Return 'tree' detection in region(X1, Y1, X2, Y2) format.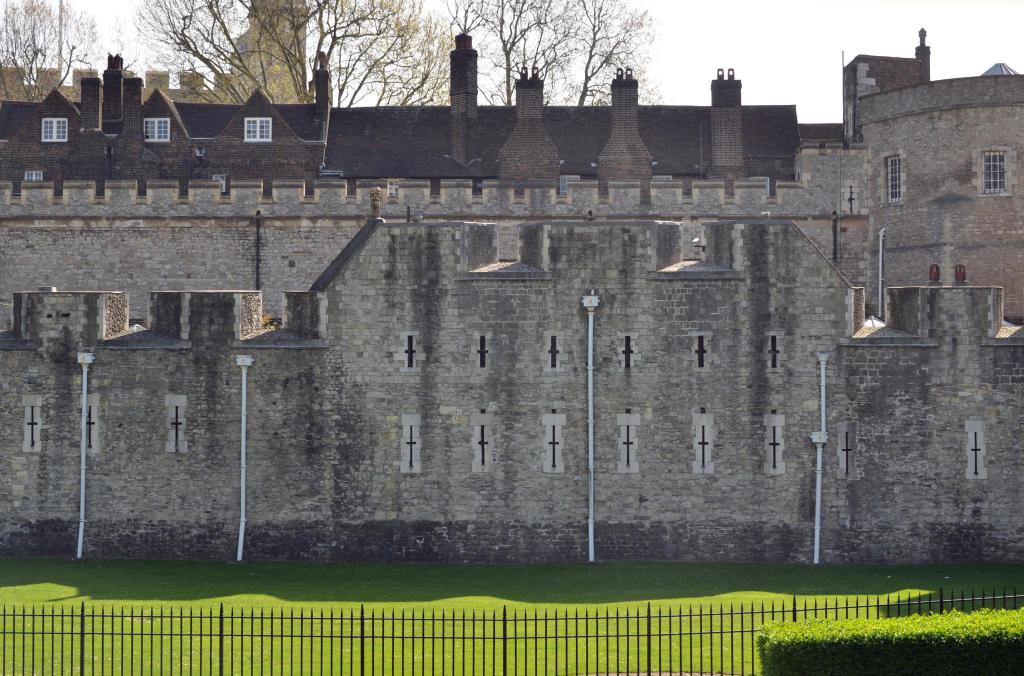
region(462, 0, 560, 111).
